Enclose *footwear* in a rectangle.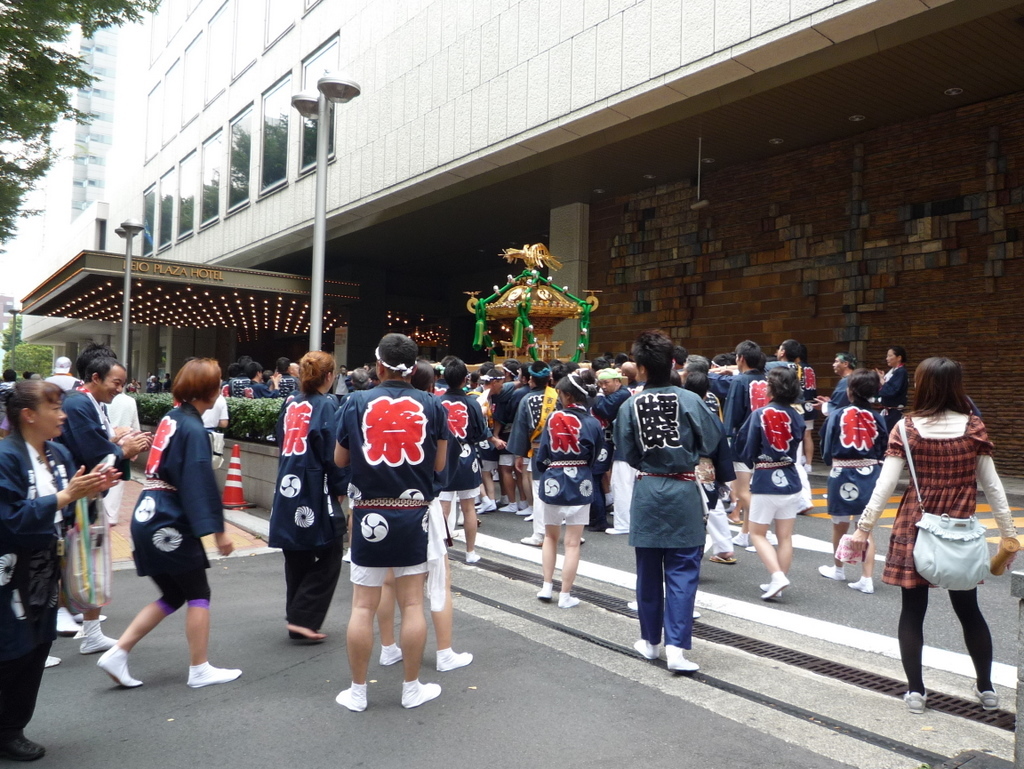
x1=846, y1=571, x2=874, y2=593.
